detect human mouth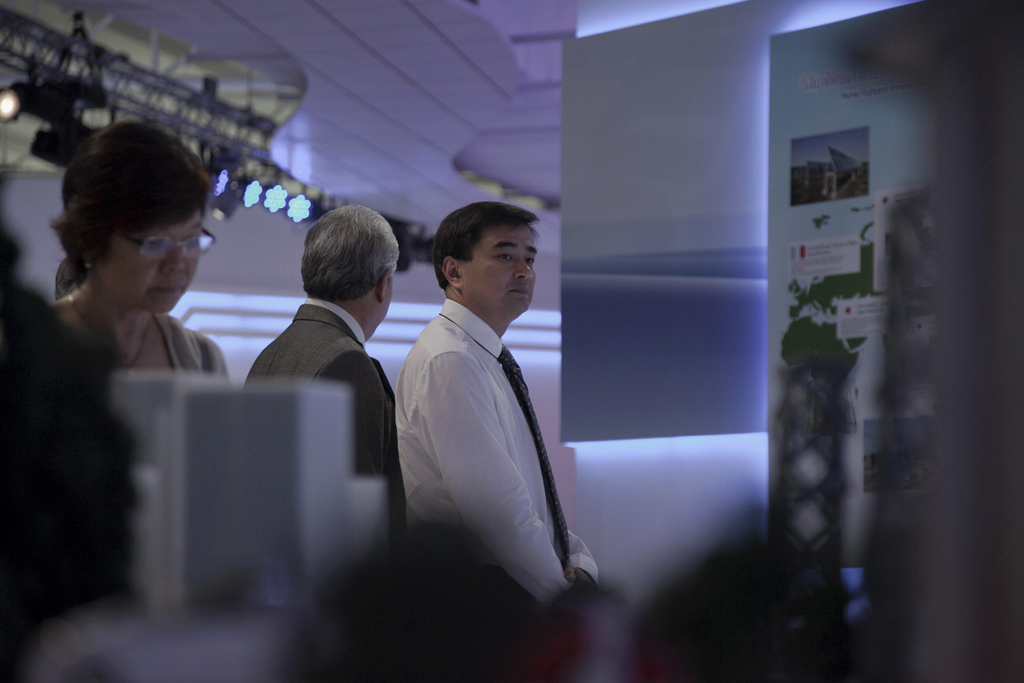
[x1=507, y1=290, x2=529, y2=295]
